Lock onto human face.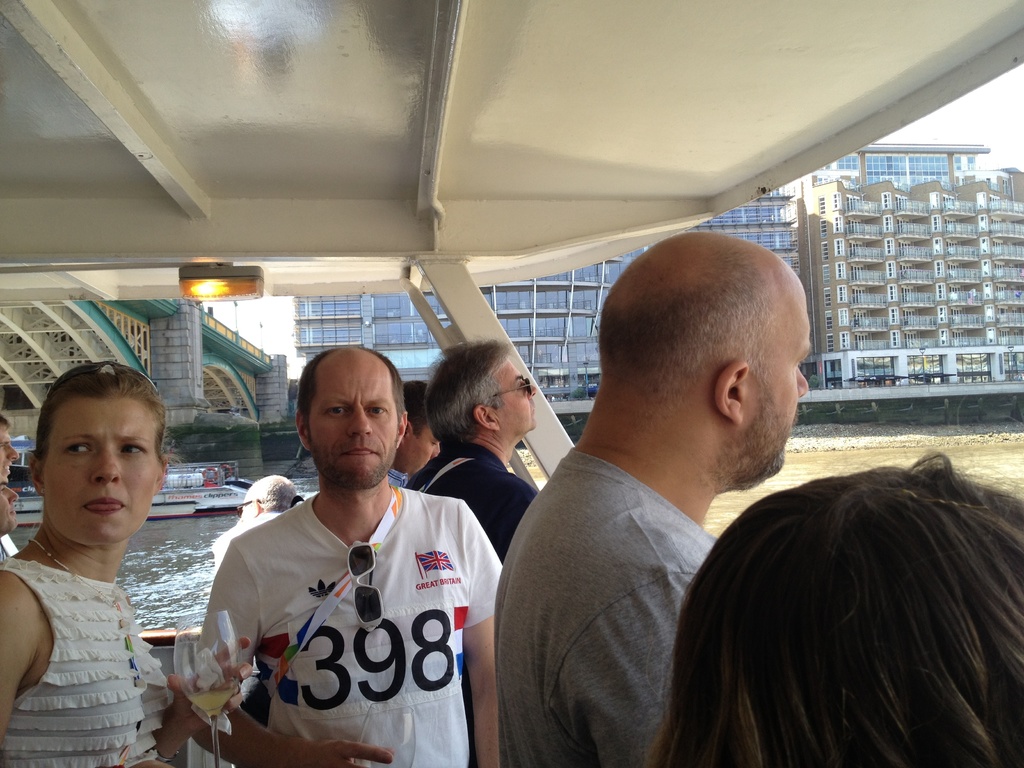
Locked: detection(44, 397, 161, 549).
